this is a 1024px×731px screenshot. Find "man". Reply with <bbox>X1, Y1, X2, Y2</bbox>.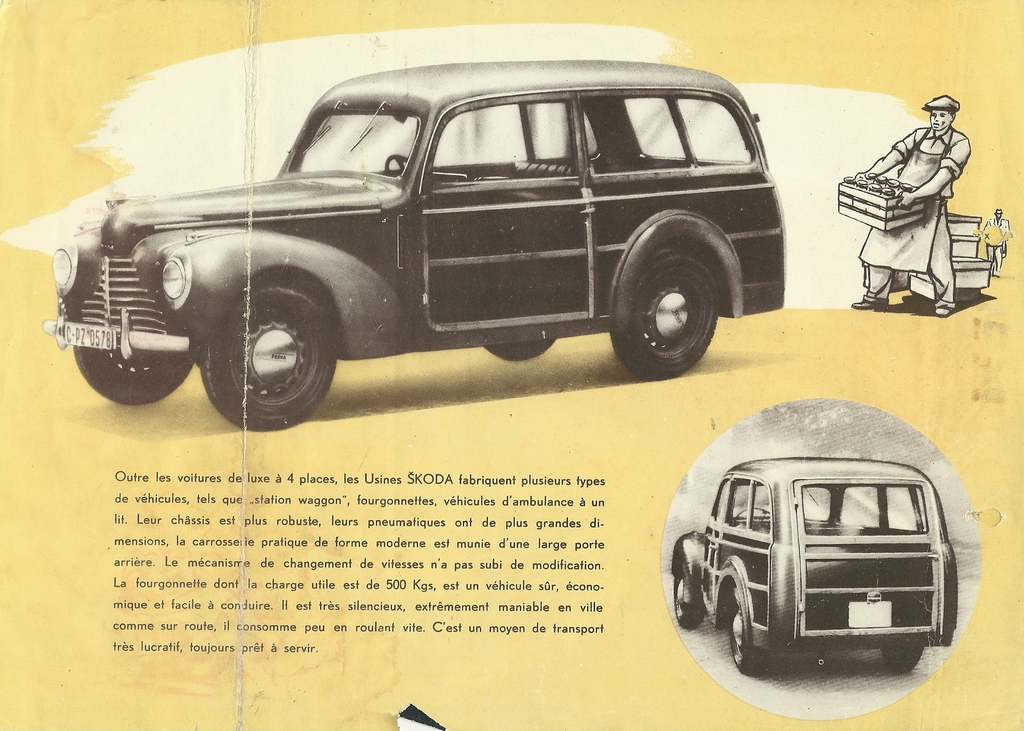
<bbox>986, 209, 1006, 277</bbox>.
